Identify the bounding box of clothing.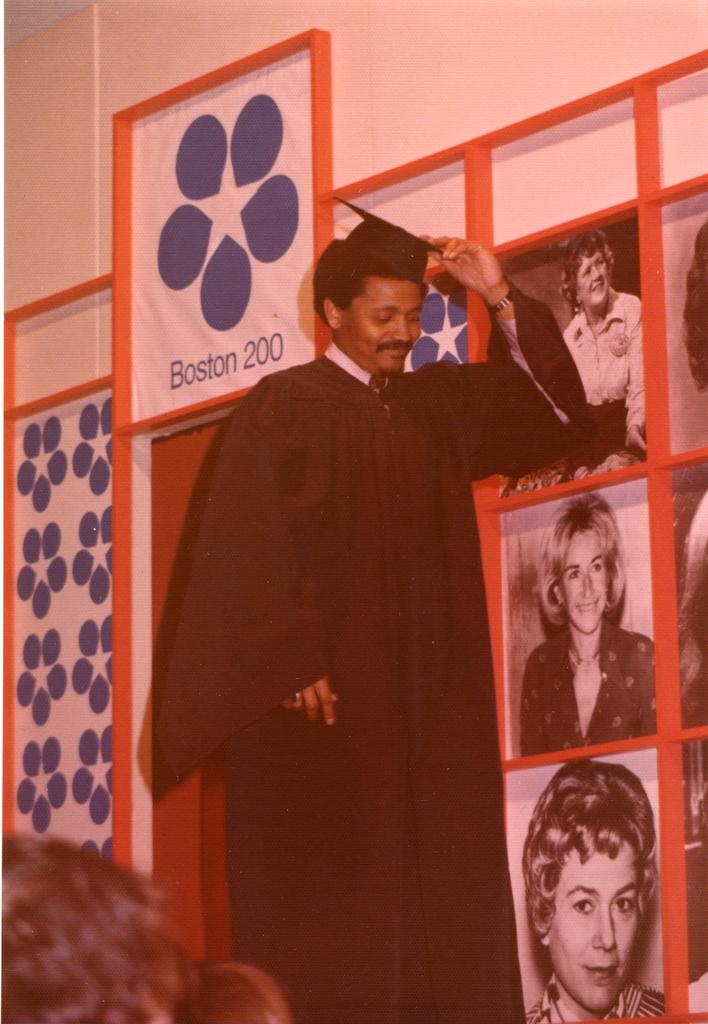
left=541, top=285, right=671, bottom=467.
